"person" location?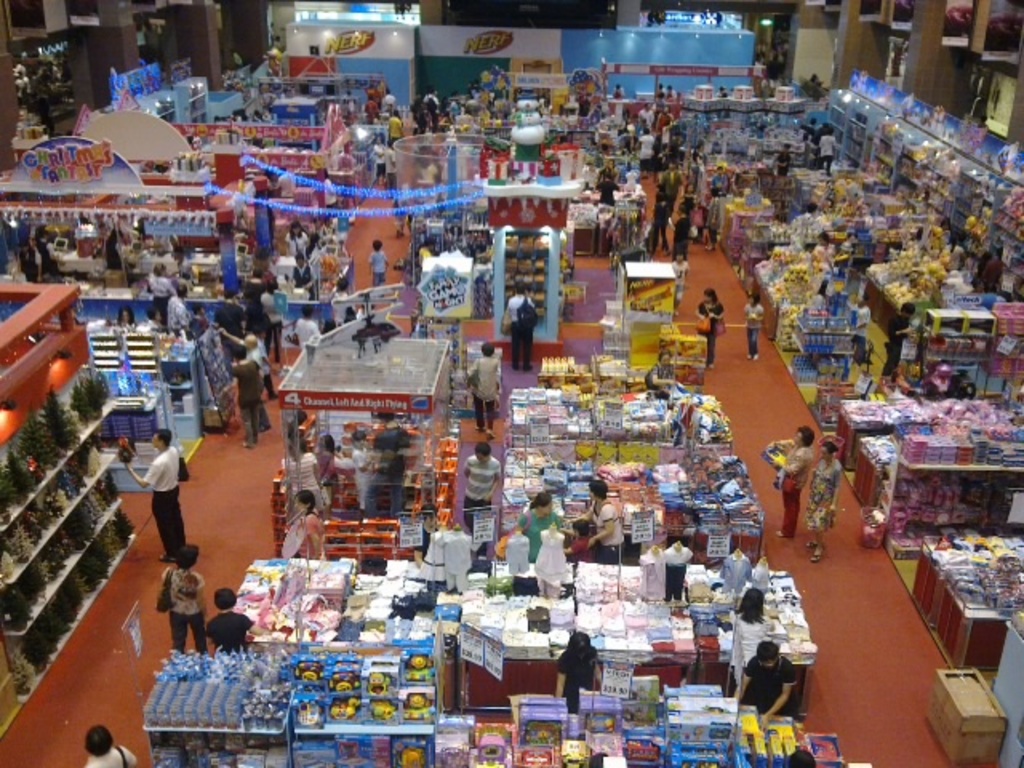
box=[770, 426, 818, 536]
